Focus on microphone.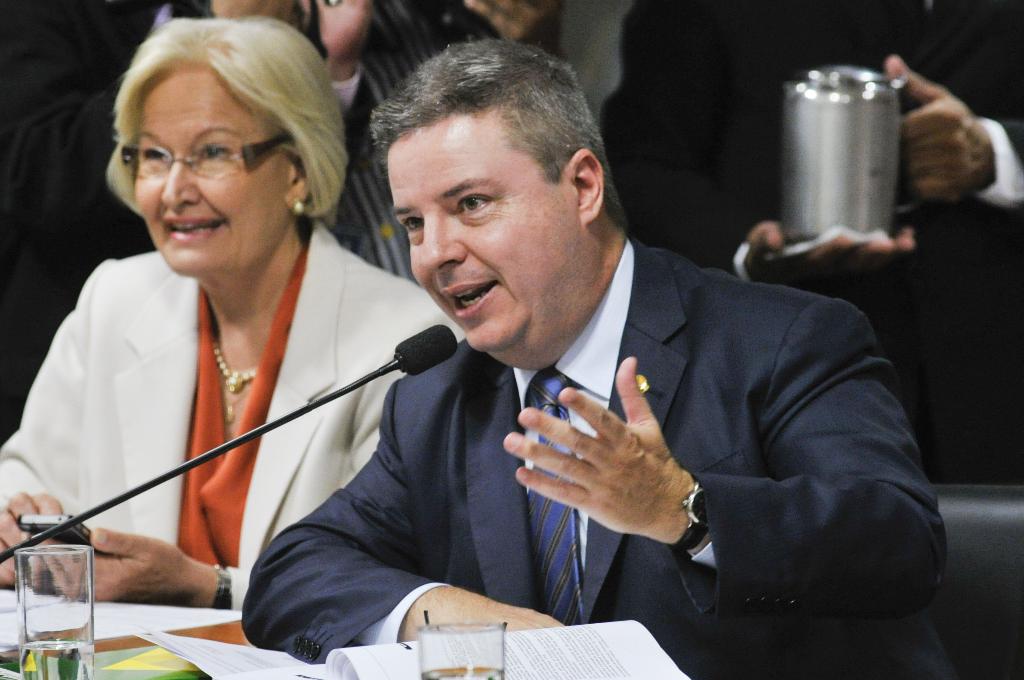
Focused at crop(394, 318, 460, 375).
